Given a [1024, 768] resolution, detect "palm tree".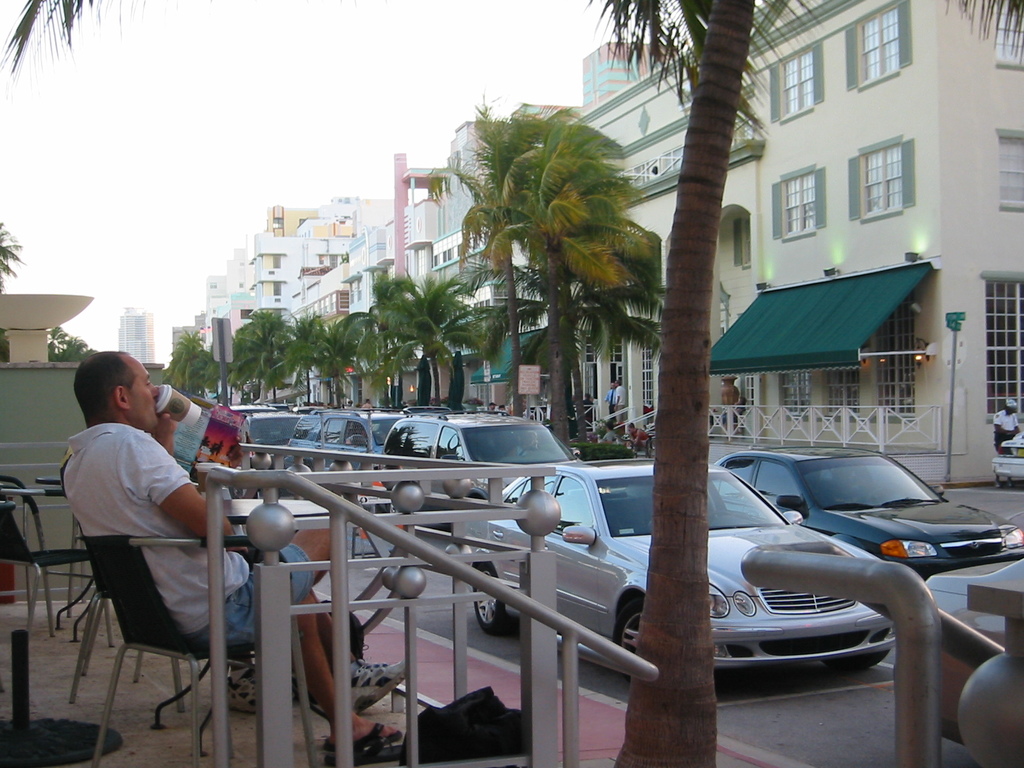
(236, 317, 289, 401).
